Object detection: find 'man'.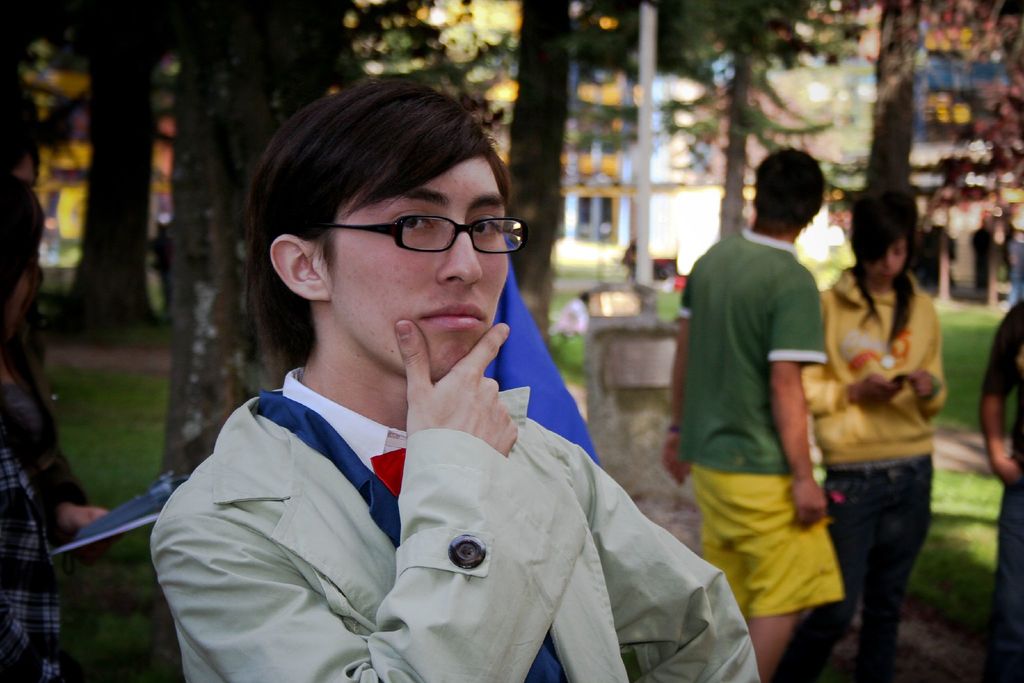
pyautogui.locateOnScreen(139, 129, 746, 673).
